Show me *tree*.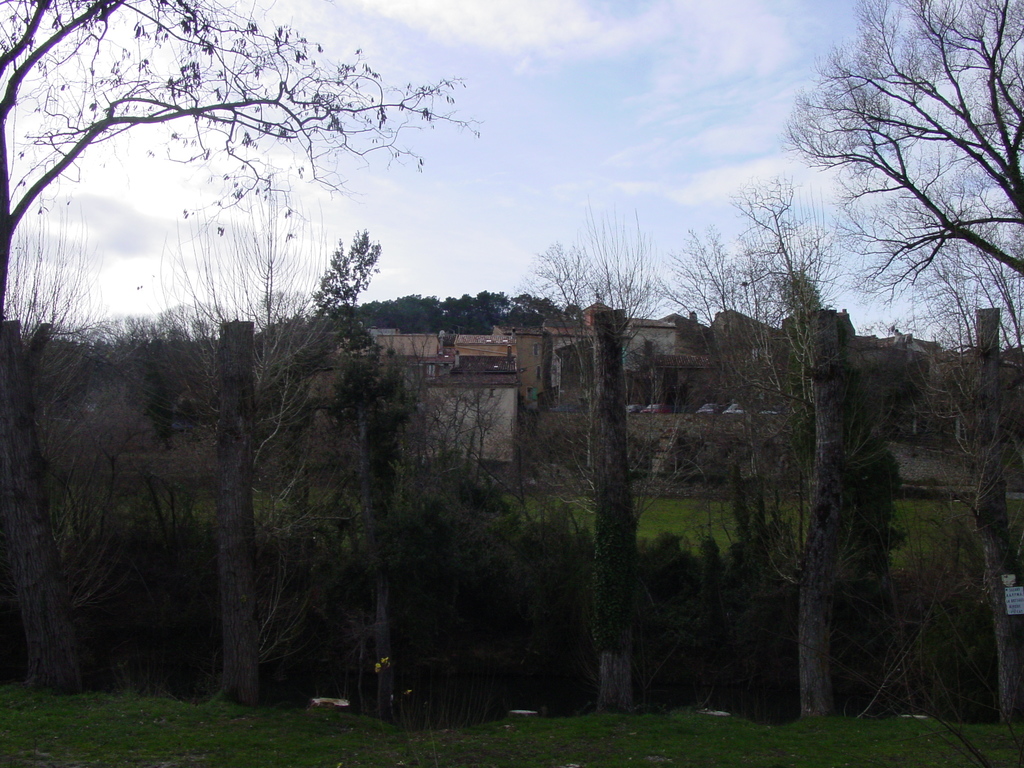
*tree* is here: BBox(655, 180, 844, 579).
